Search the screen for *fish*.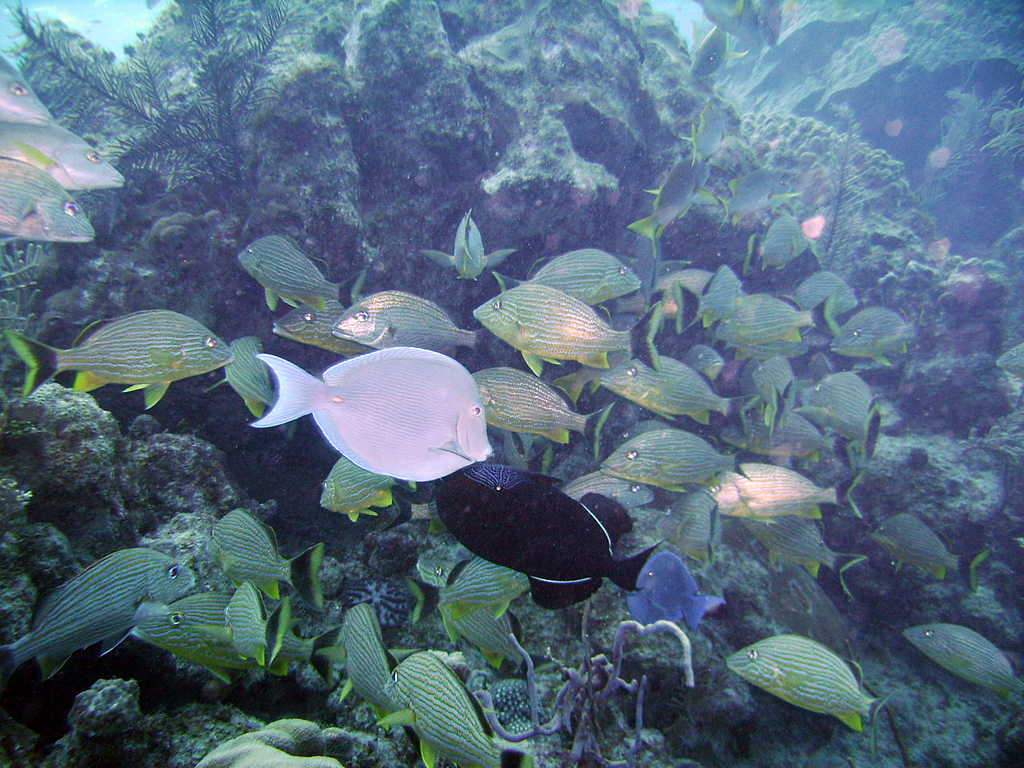
Found at left=832, top=308, right=920, bottom=359.
